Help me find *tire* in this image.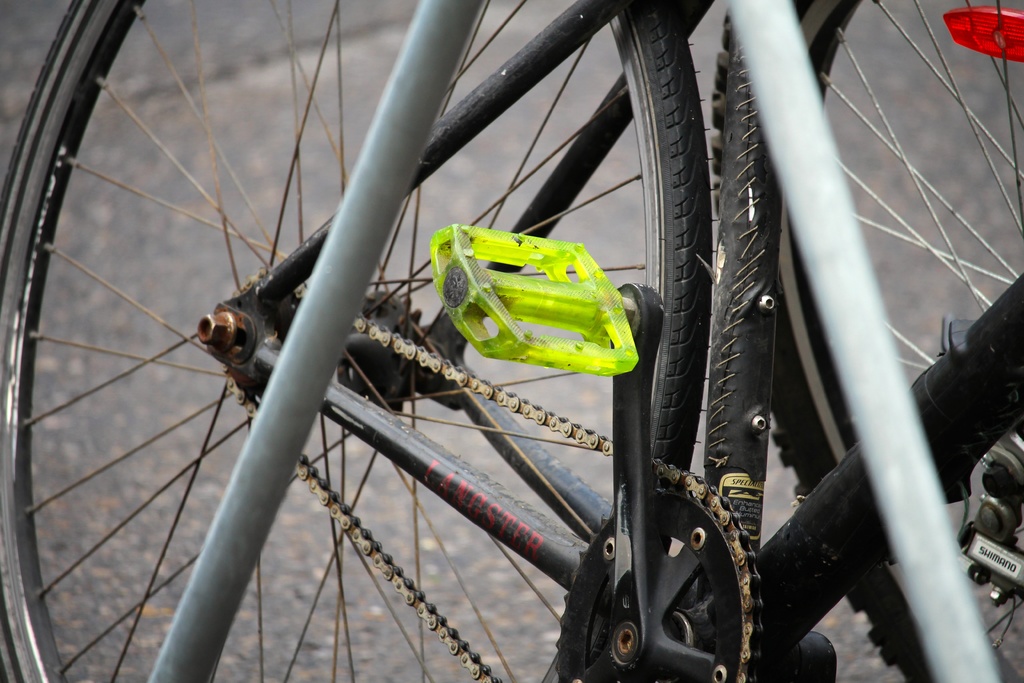
Found it: bbox=(0, 0, 710, 682).
